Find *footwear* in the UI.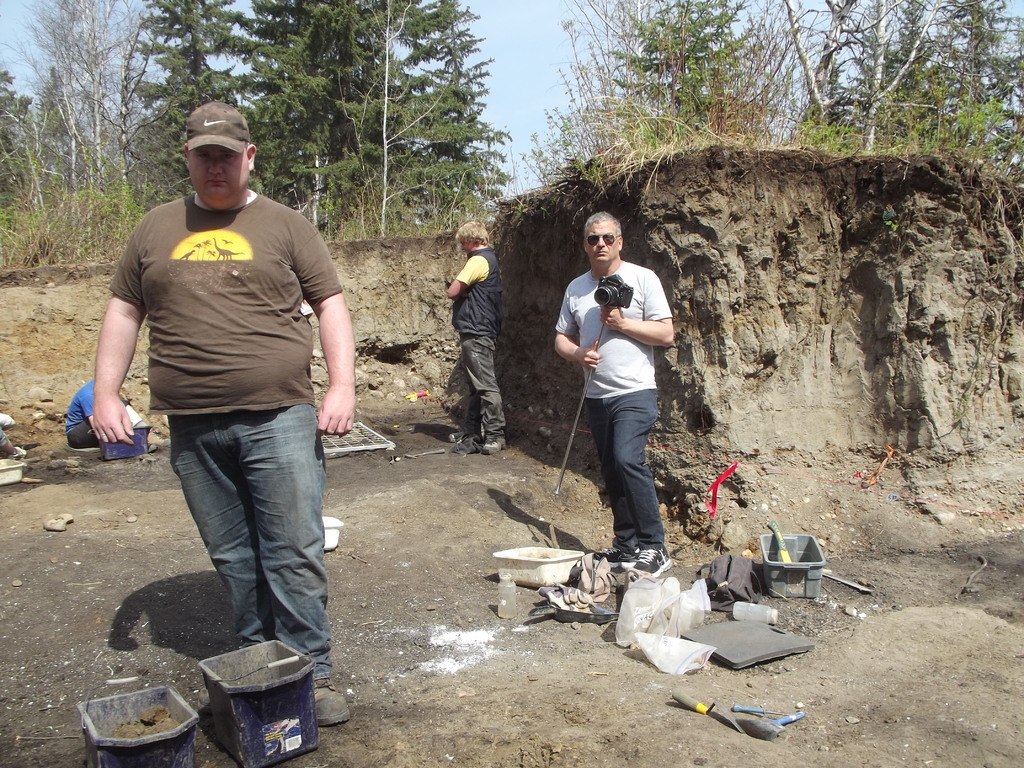
UI element at (307, 663, 352, 729).
